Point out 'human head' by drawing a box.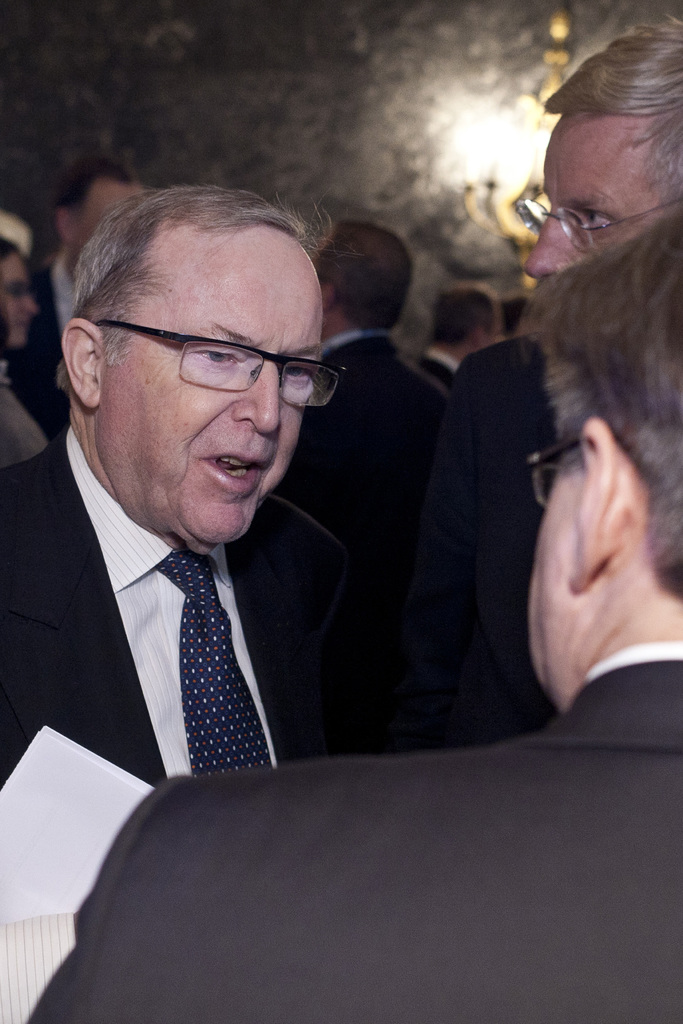
[429,288,497,351].
